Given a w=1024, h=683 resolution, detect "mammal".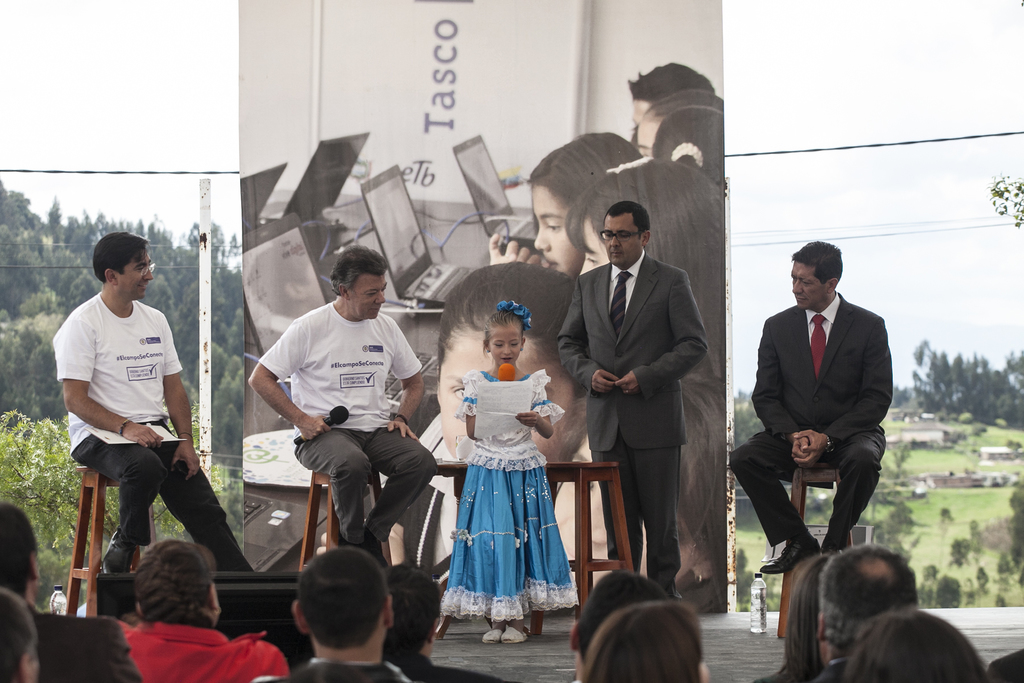
<box>650,101,727,186</box>.
